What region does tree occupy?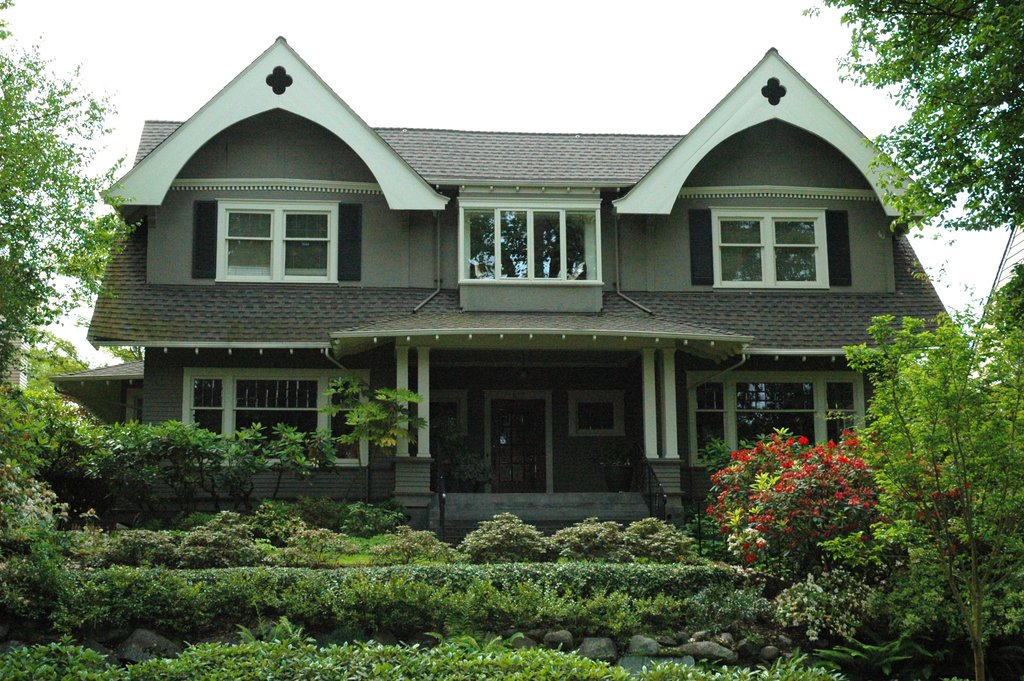
rect(0, 0, 147, 390).
